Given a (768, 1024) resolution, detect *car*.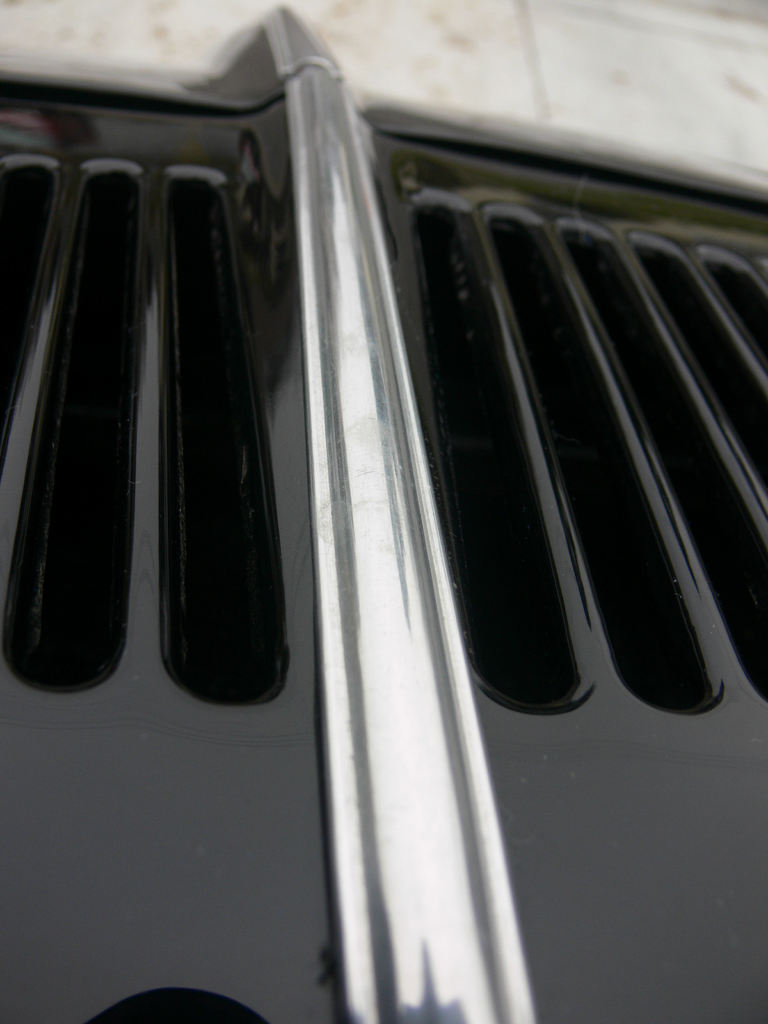
x1=0 y1=0 x2=767 y2=1023.
